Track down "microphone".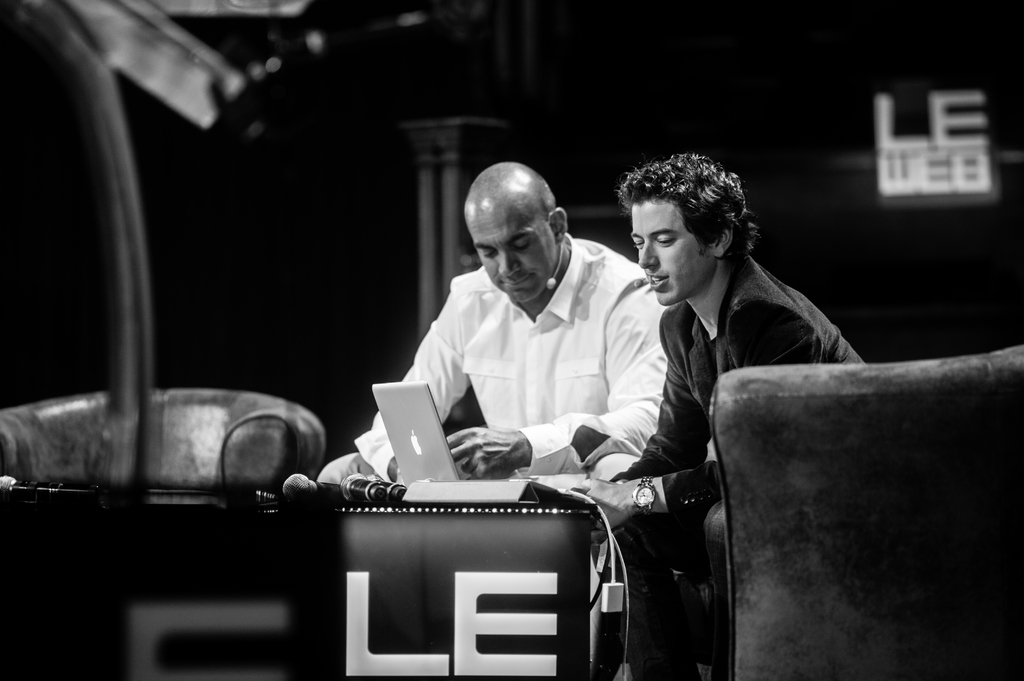
Tracked to left=332, top=466, right=413, bottom=509.
